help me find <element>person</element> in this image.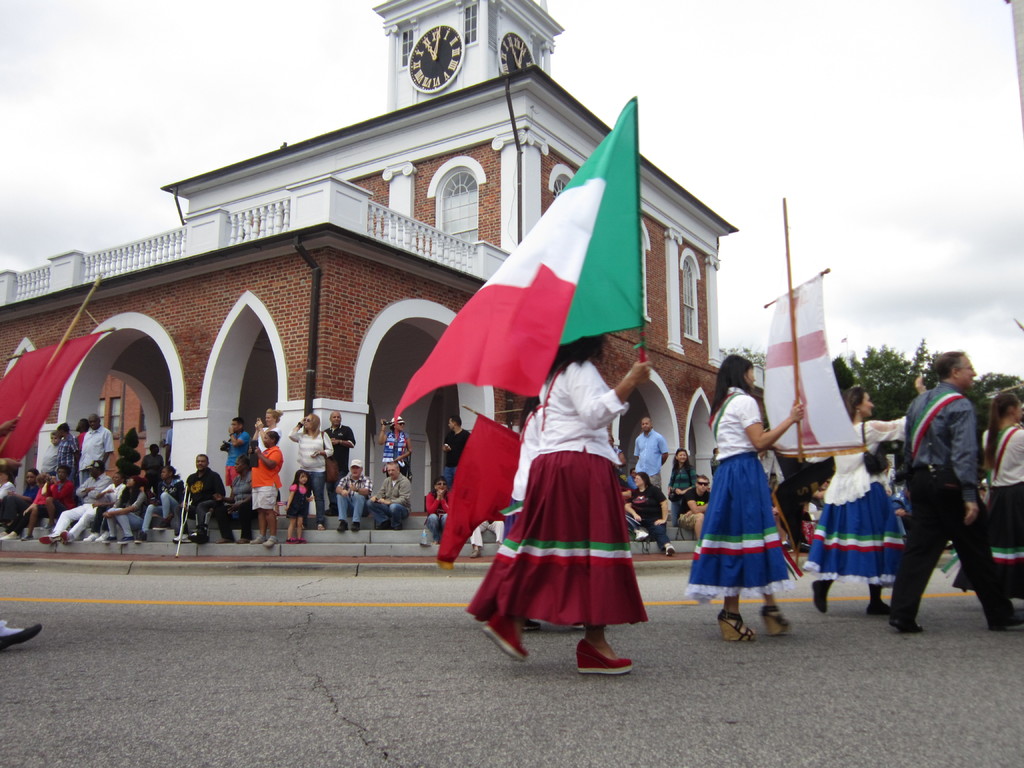
Found it: <box>889,349,1023,640</box>.
